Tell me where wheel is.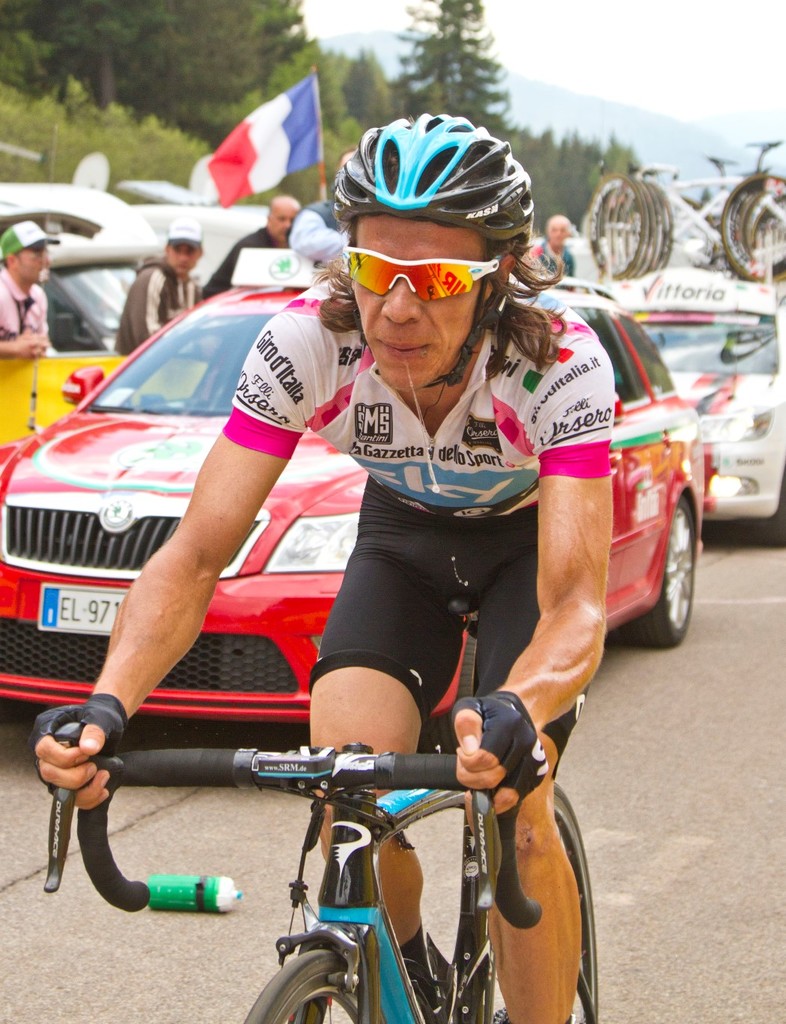
wheel is at (496,785,600,1023).
